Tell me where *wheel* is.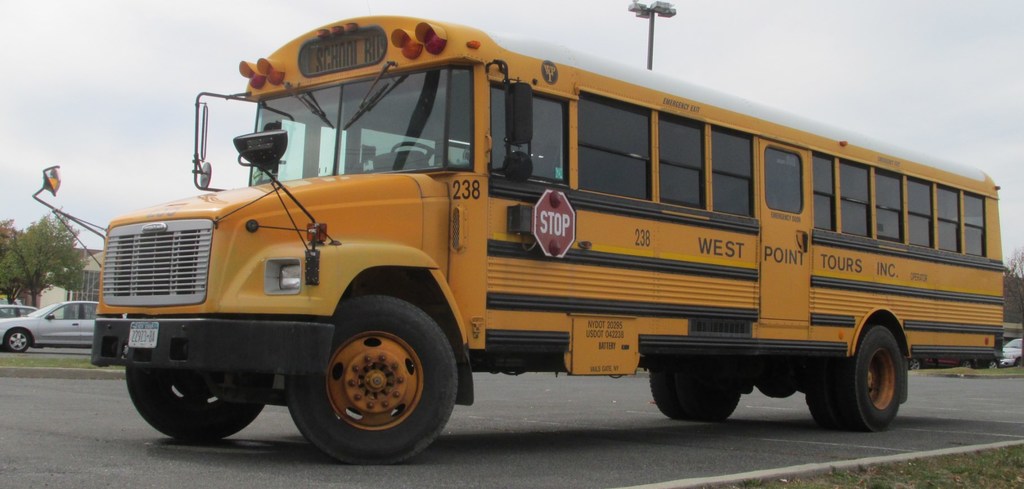
*wheel* is at 124,362,276,445.
